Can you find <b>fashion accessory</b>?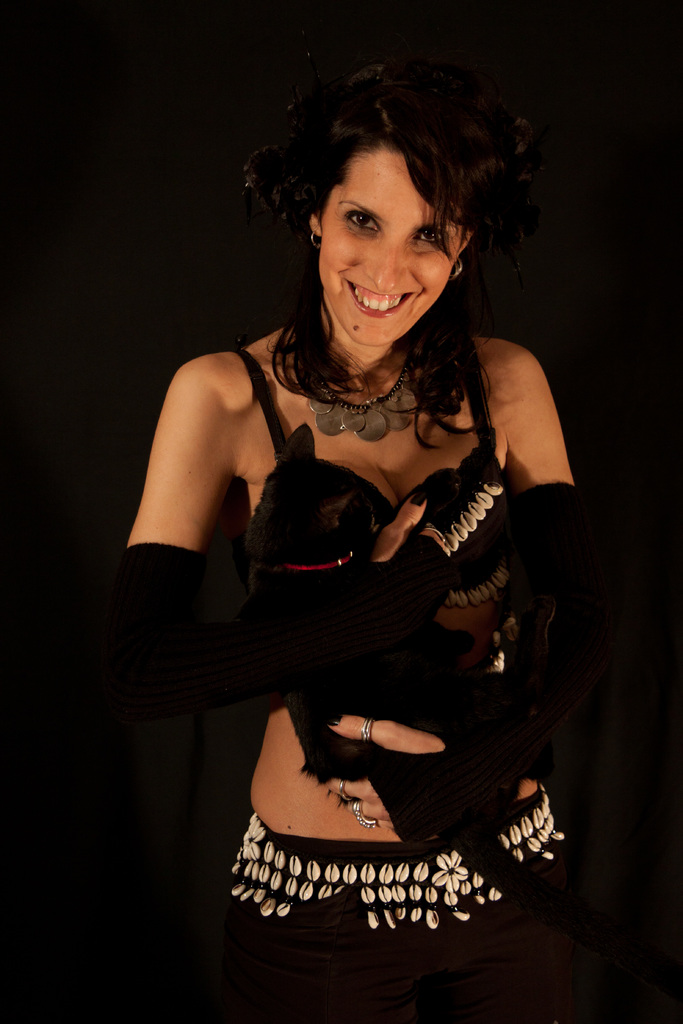
Yes, bounding box: [352,796,381,829].
